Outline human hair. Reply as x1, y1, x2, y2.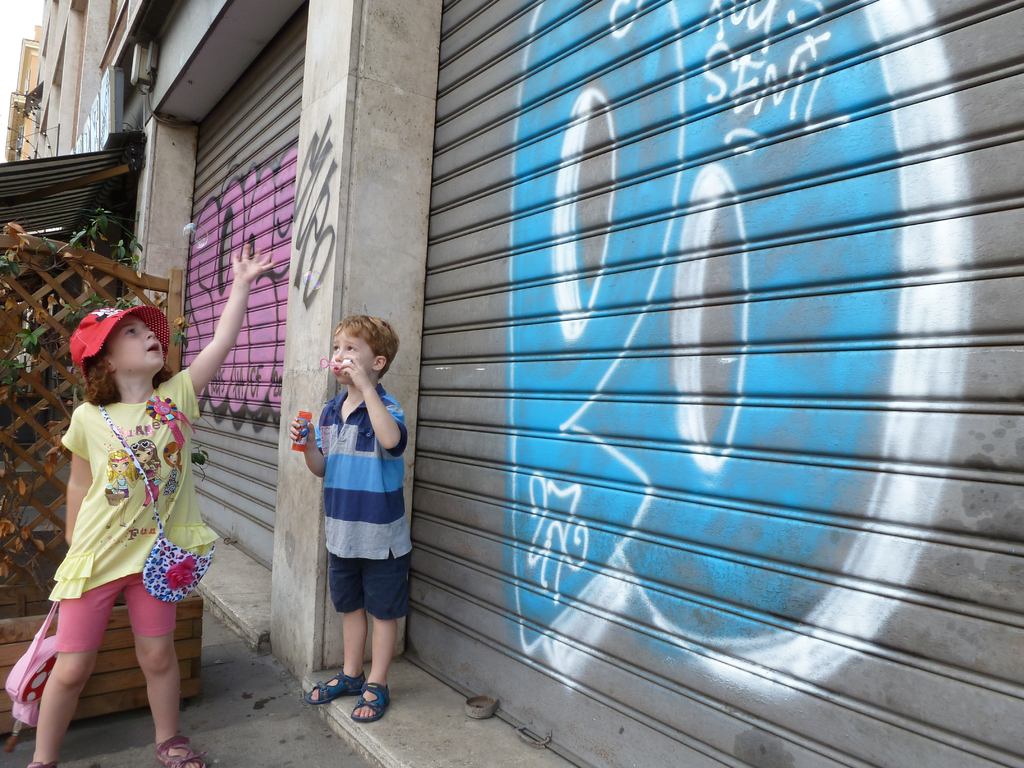
164, 436, 186, 471.
